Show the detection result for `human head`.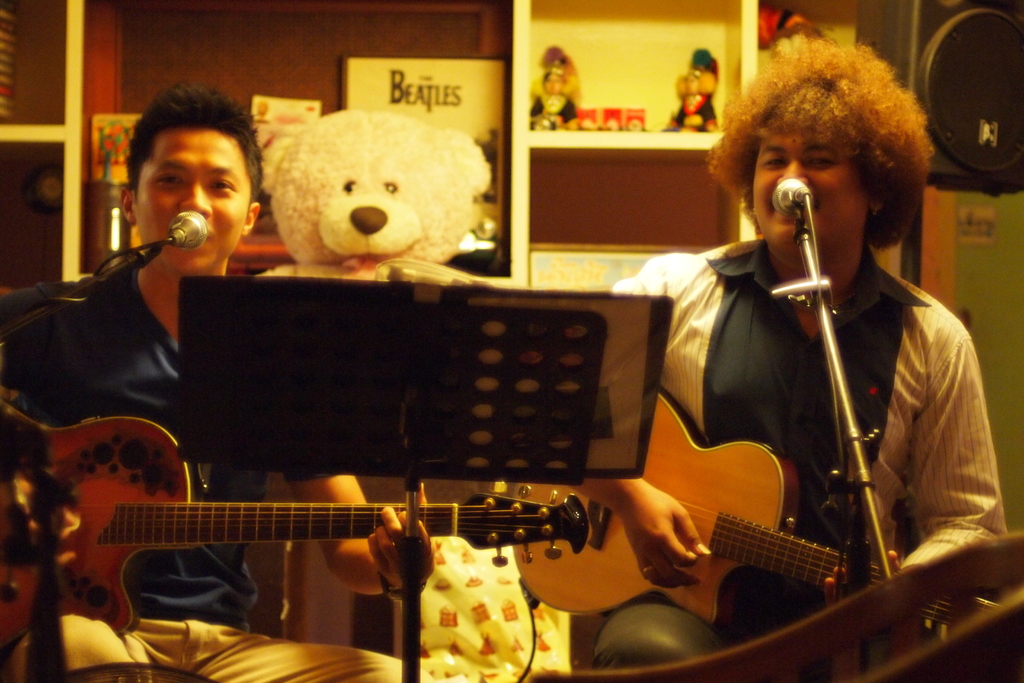
<box>118,89,264,260</box>.
